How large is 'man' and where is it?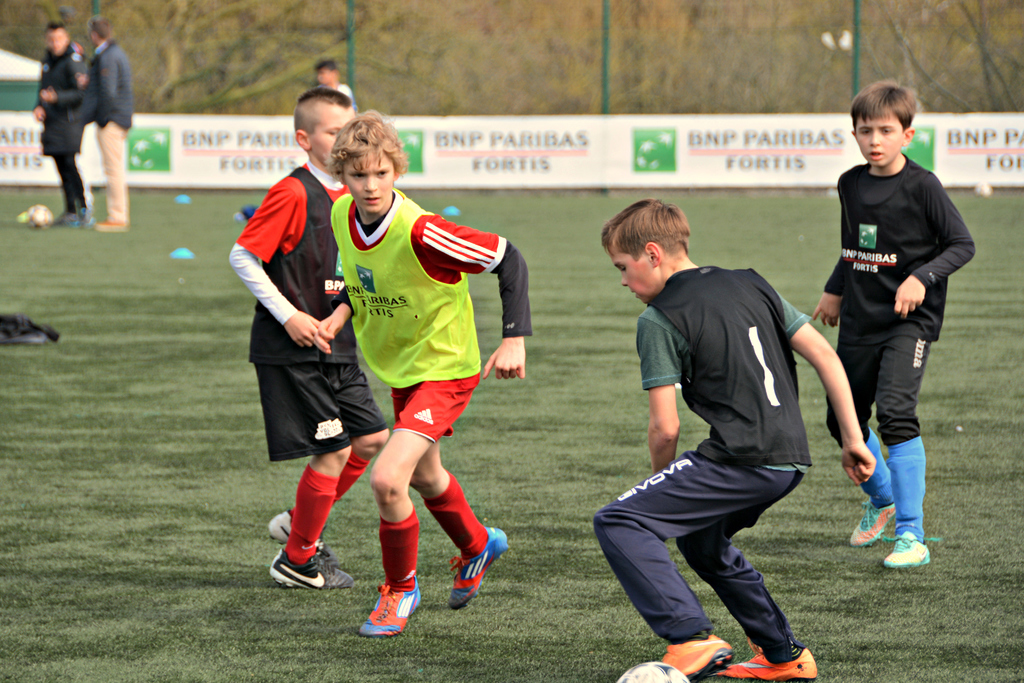
Bounding box: box(30, 19, 86, 232).
